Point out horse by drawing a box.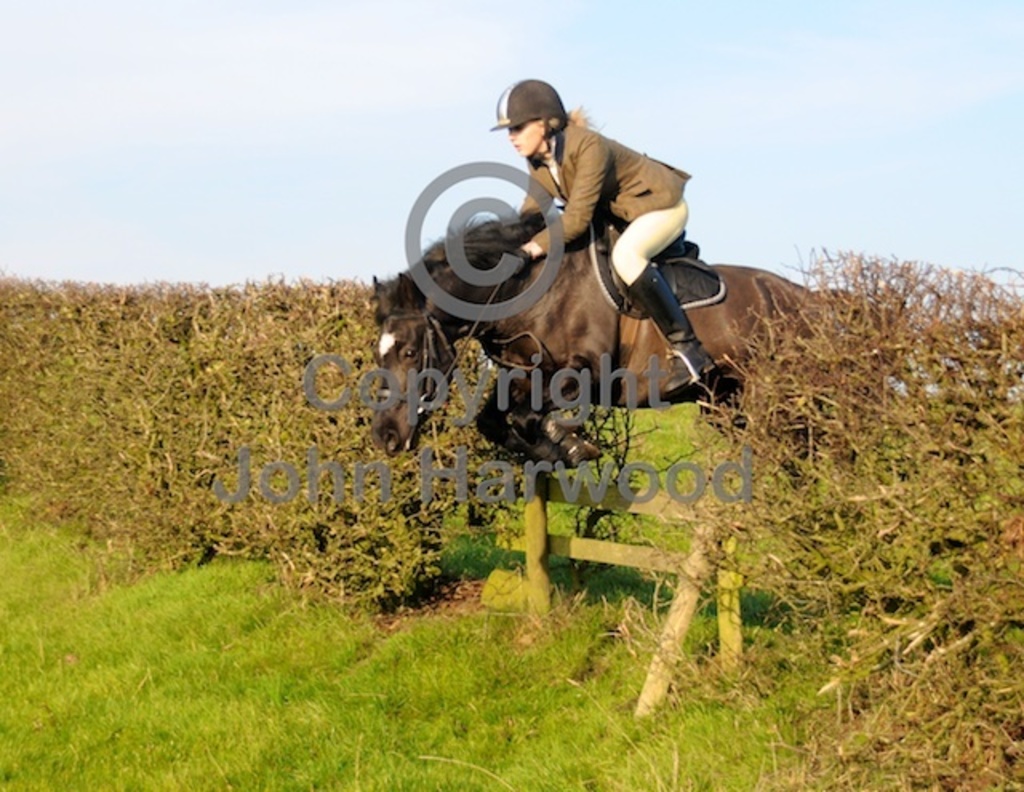
368:202:870:483.
